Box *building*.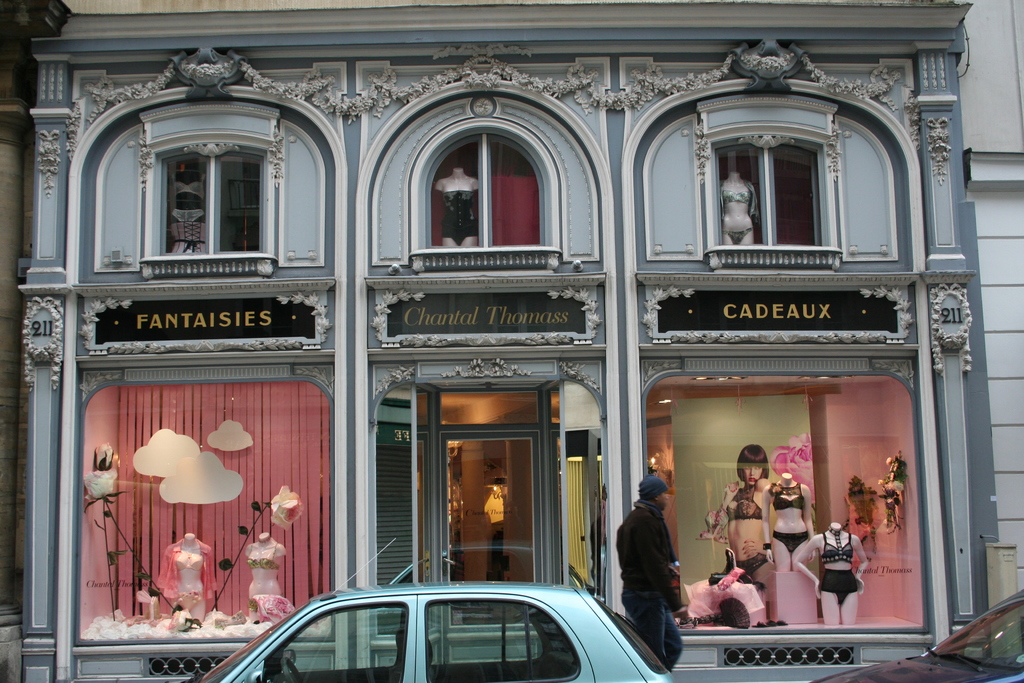
15 0 1023 682.
